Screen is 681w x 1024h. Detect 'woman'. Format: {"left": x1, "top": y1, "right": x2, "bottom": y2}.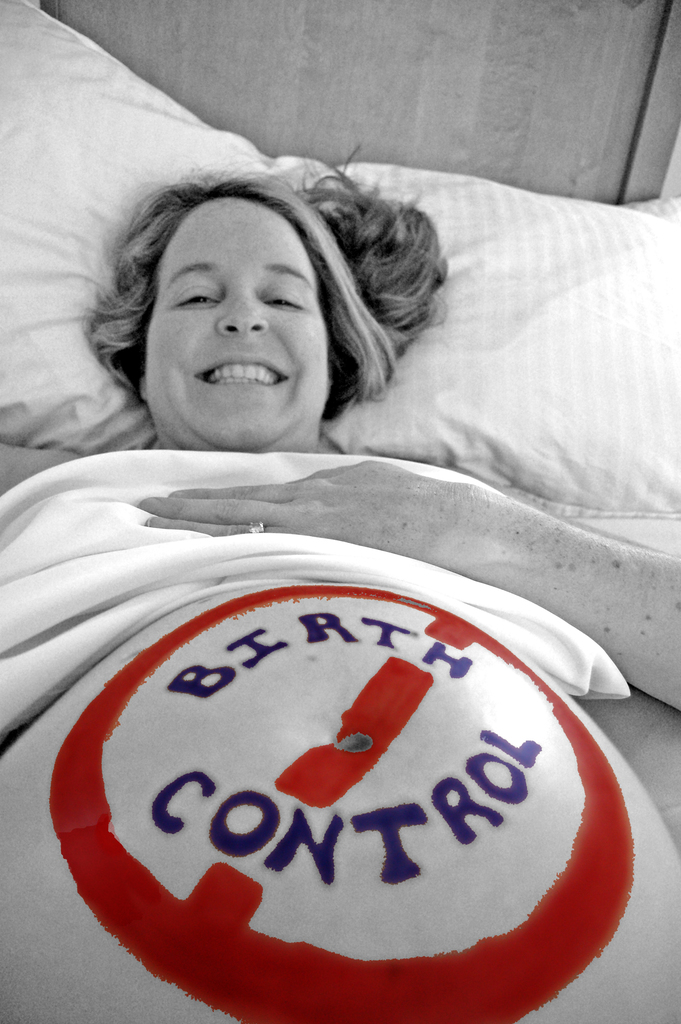
{"left": 0, "top": 148, "right": 680, "bottom": 1023}.
